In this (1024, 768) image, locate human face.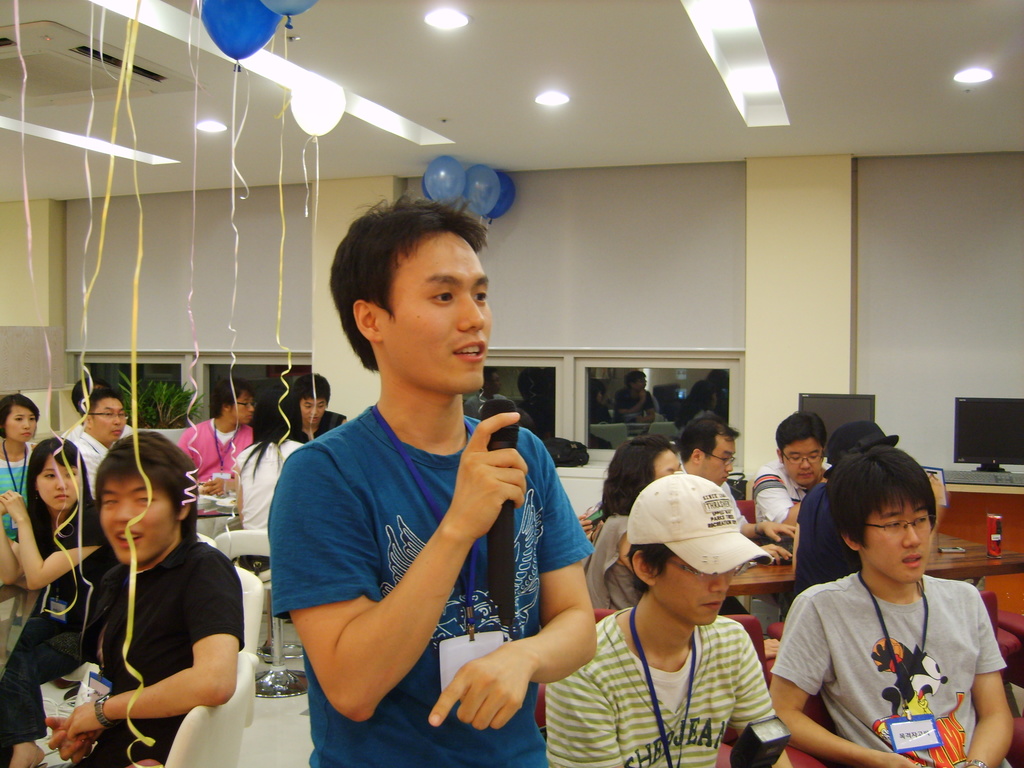
Bounding box: x1=701, y1=438, x2=737, y2=490.
